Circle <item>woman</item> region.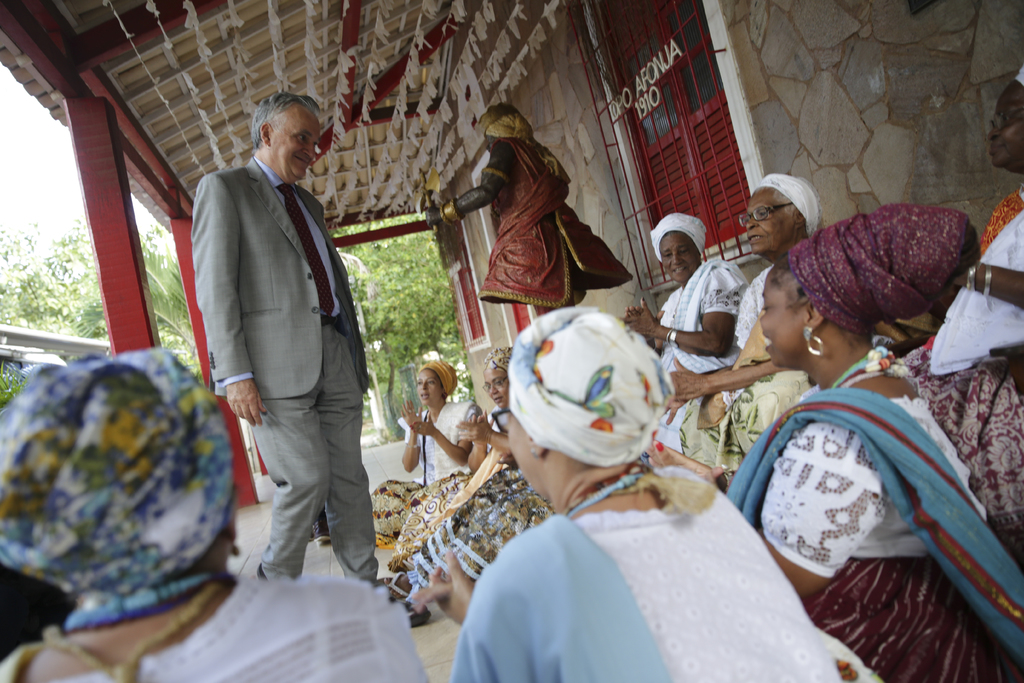
Region: box(932, 67, 1023, 384).
